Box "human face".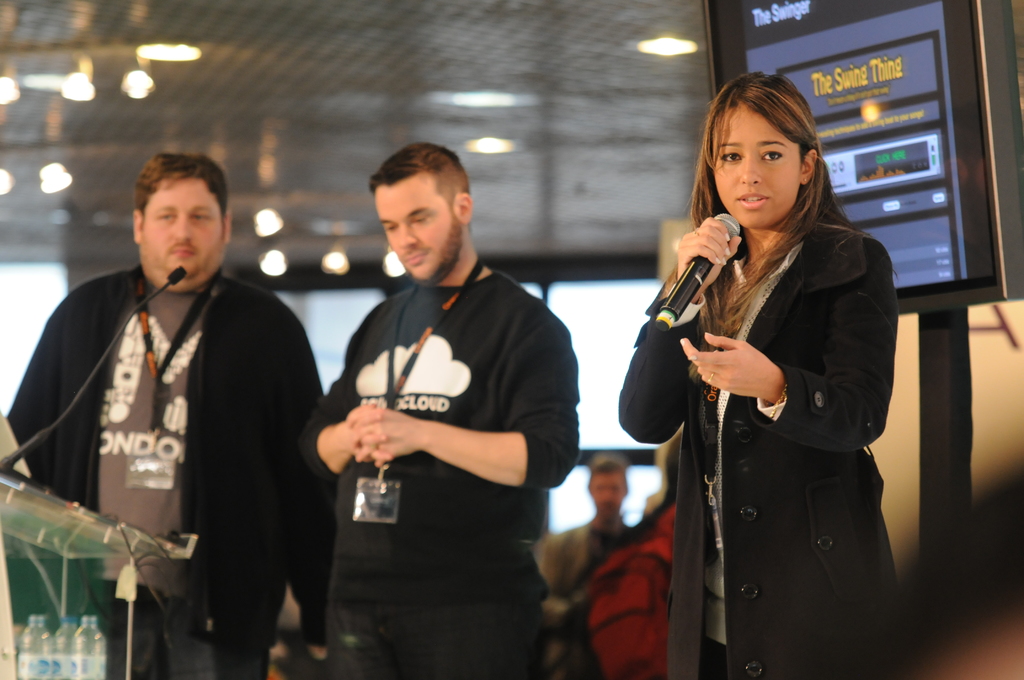
(379,177,449,287).
